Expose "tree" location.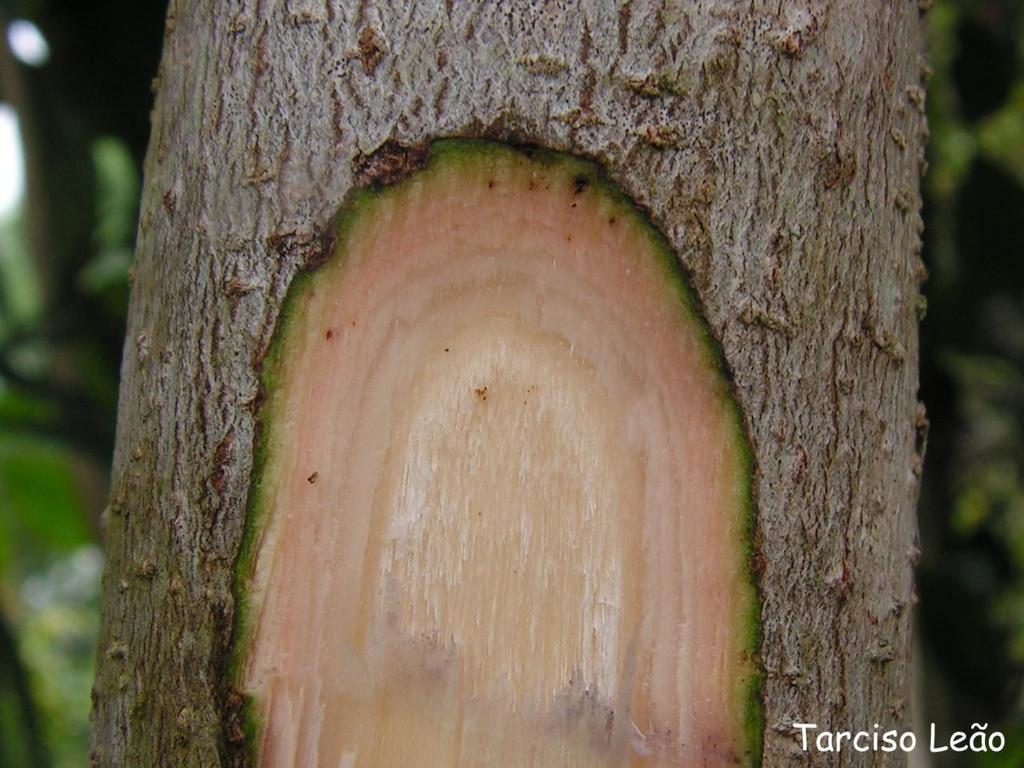
Exposed at (left=153, top=39, right=816, bottom=751).
